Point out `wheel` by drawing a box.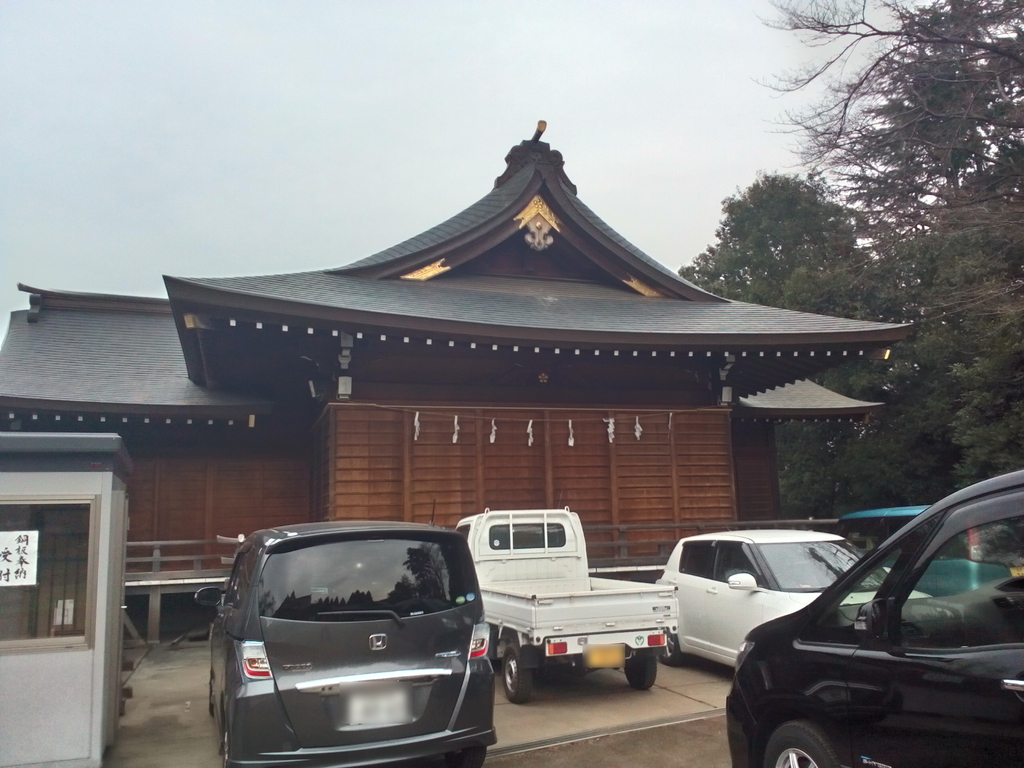
x1=207 y1=676 x2=212 y2=713.
